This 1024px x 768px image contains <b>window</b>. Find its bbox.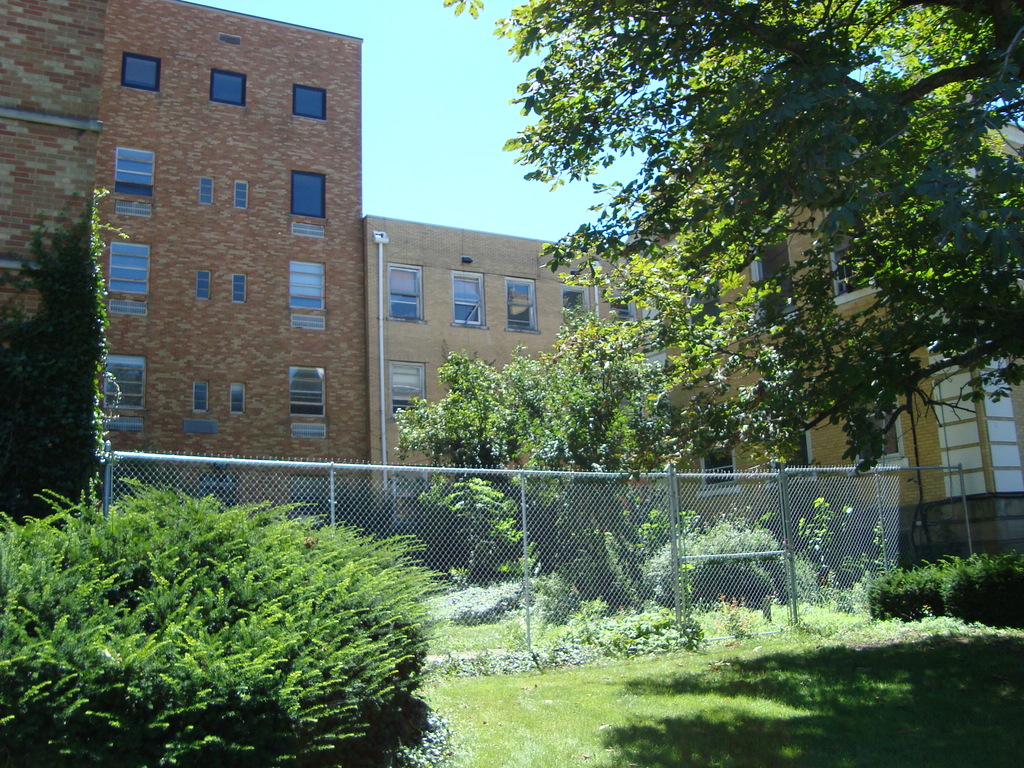
[left=202, top=182, right=214, bottom=207].
